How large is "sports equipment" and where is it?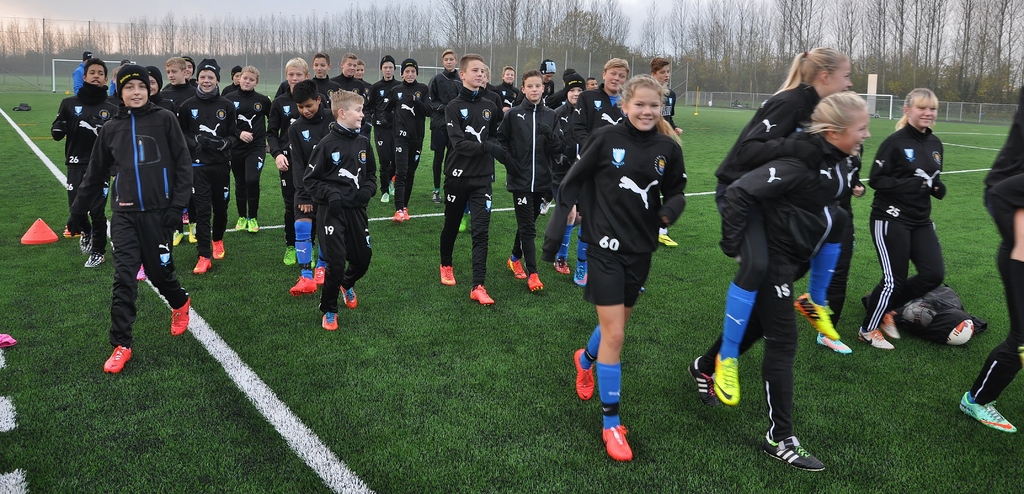
Bounding box: region(943, 317, 975, 347).
